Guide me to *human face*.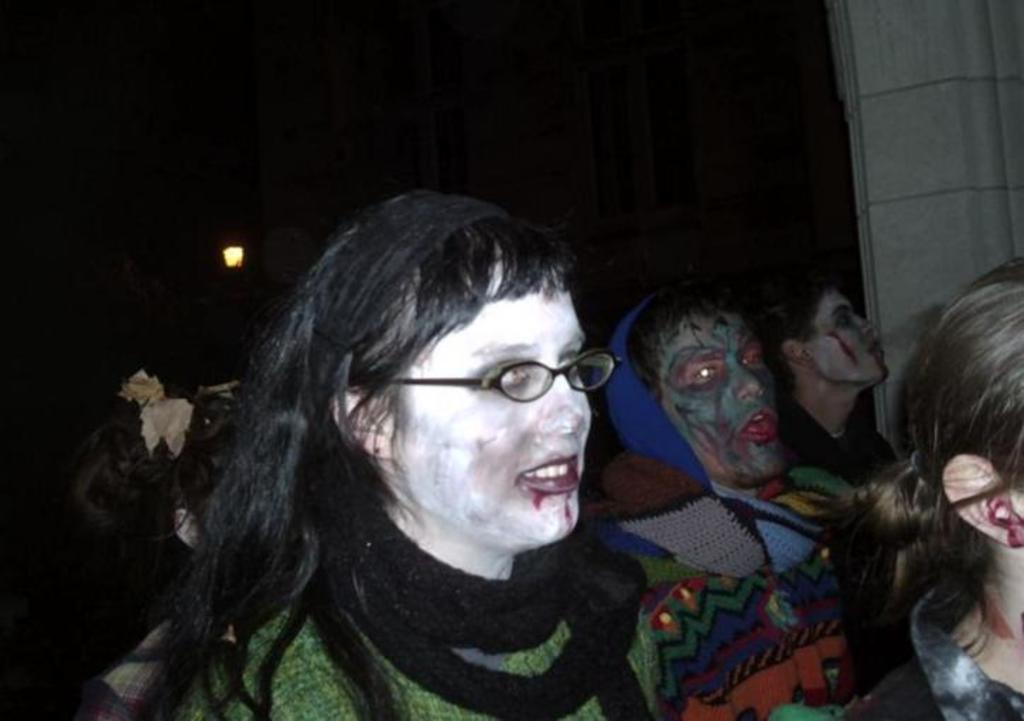
Guidance: box=[803, 288, 892, 383].
